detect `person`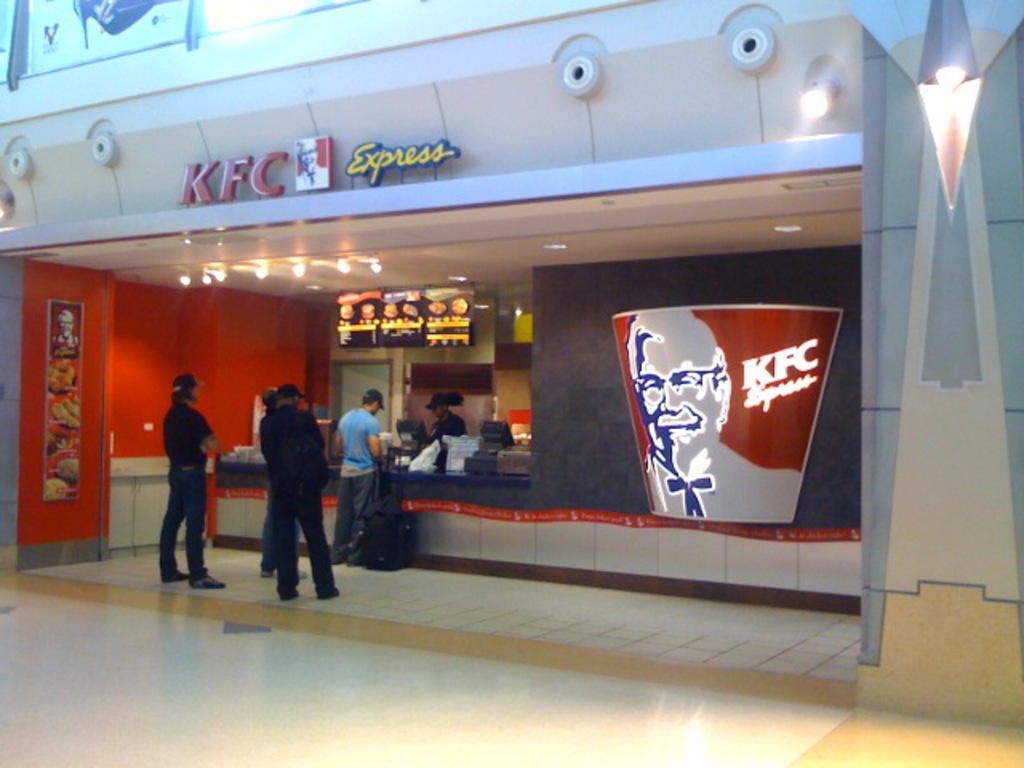
{"left": 240, "top": 373, "right": 323, "bottom": 603}
